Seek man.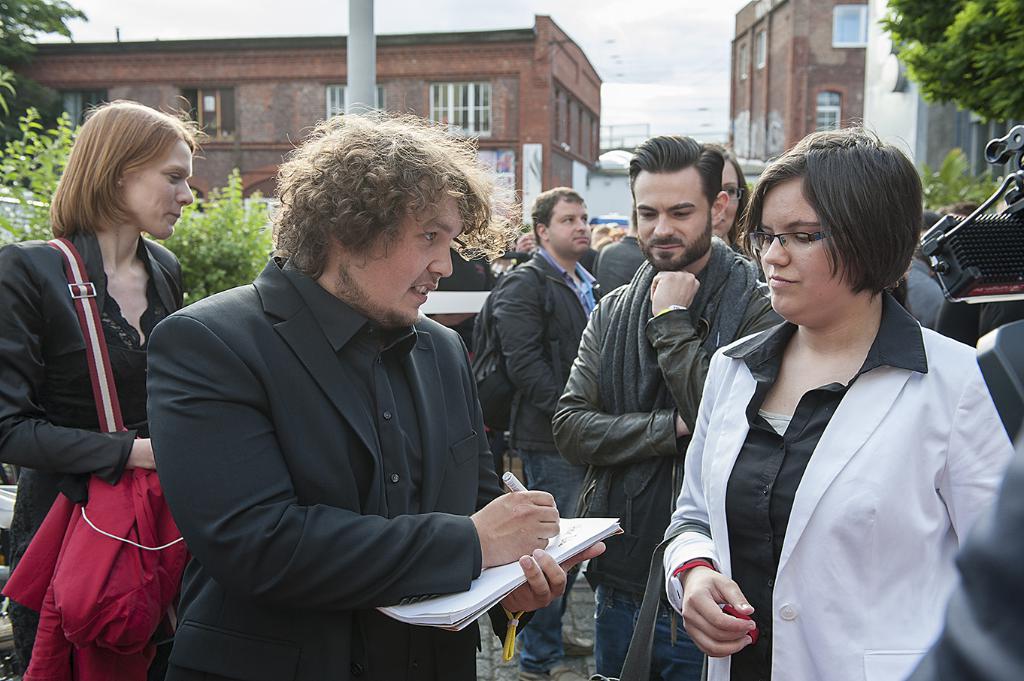
117/116/541/663.
